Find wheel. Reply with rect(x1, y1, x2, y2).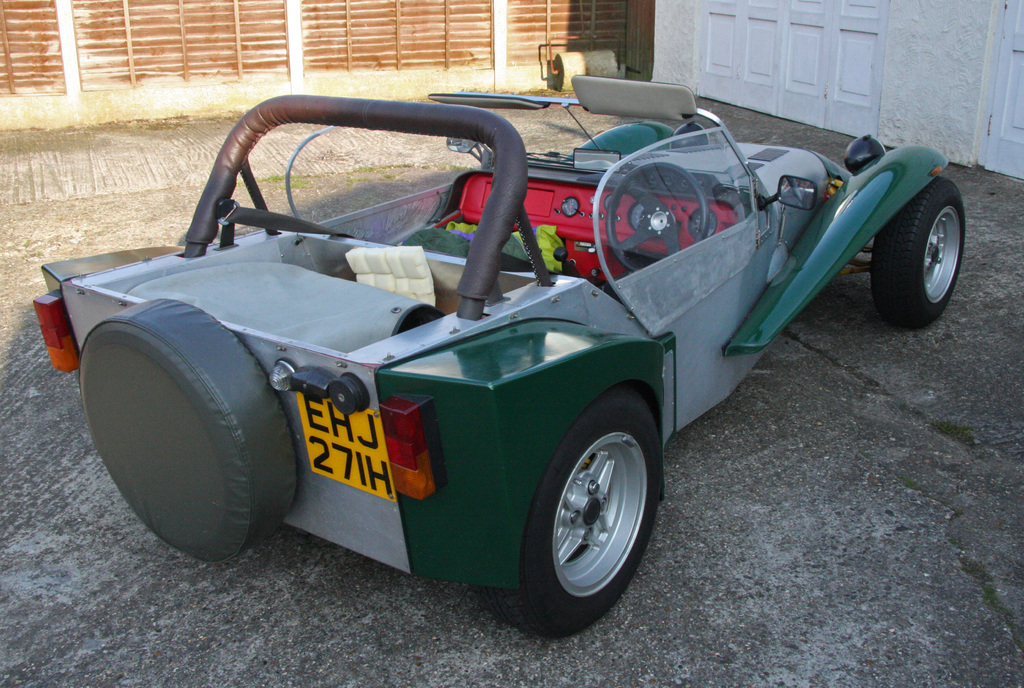
rect(520, 404, 652, 620).
